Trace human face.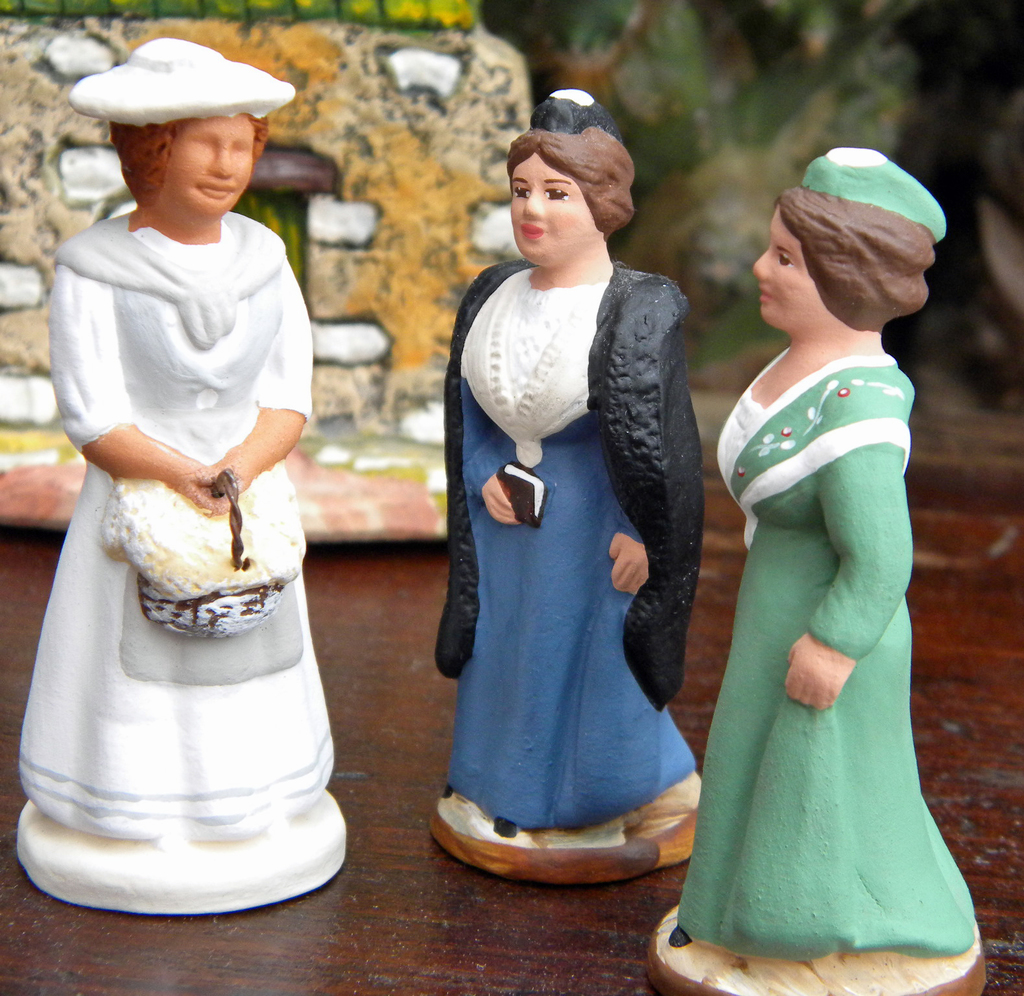
Traced to {"left": 145, "top": 106, "right": 257, "bottom": 220}.
